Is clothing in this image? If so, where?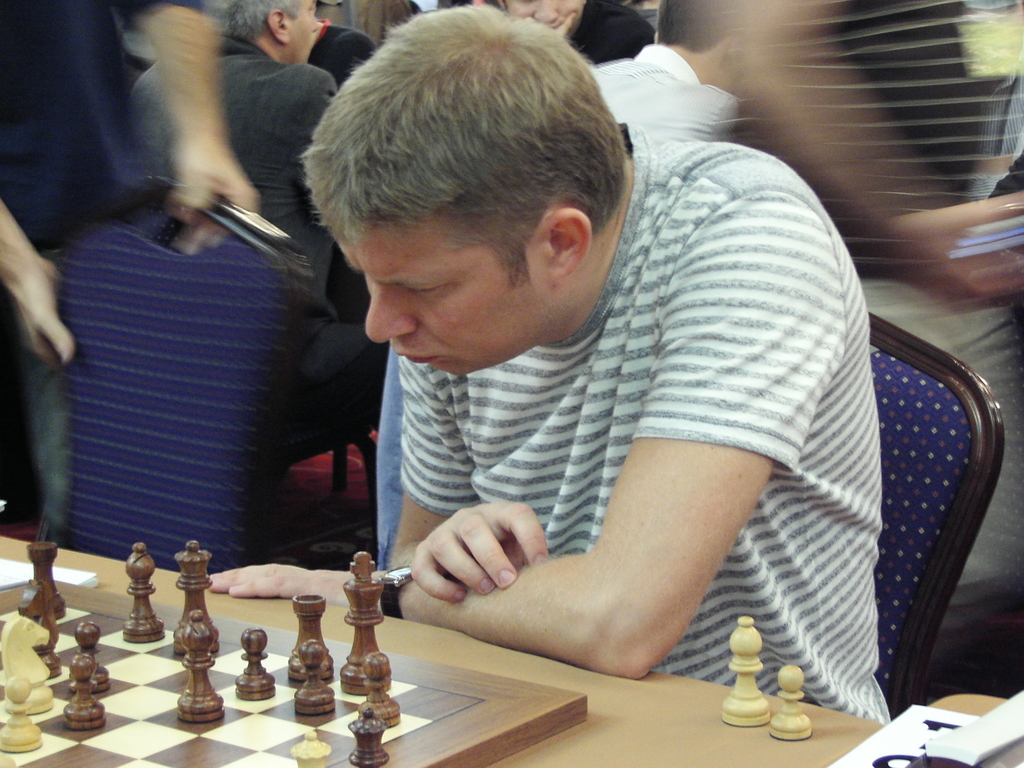
Yes, at (986,154,1023,202).
